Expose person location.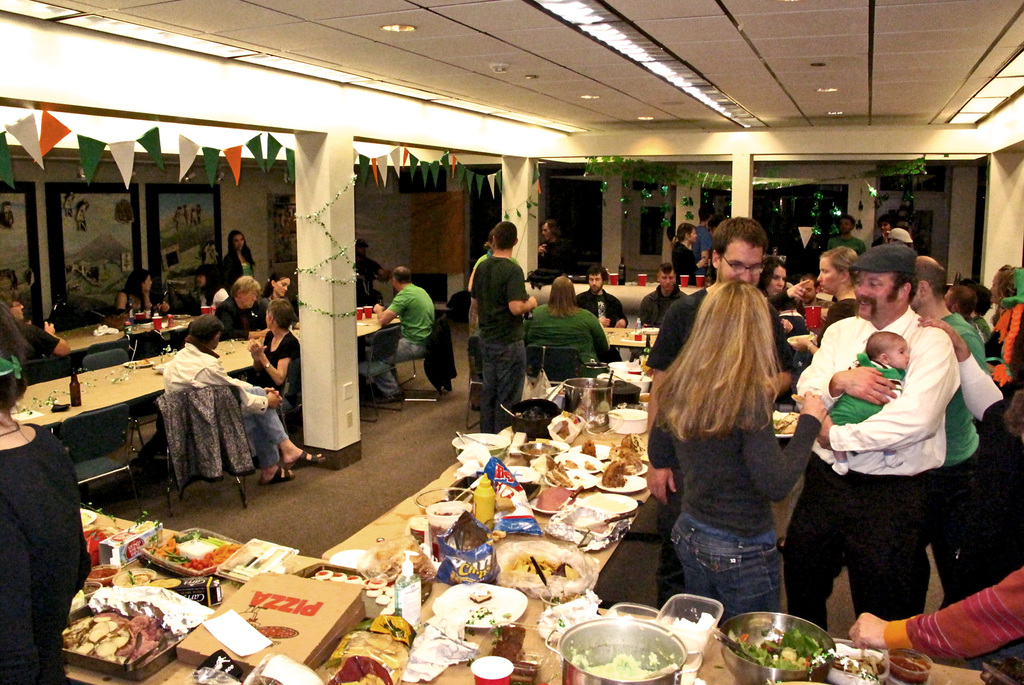
Exposed at <box>822,332,910,474</box>.
